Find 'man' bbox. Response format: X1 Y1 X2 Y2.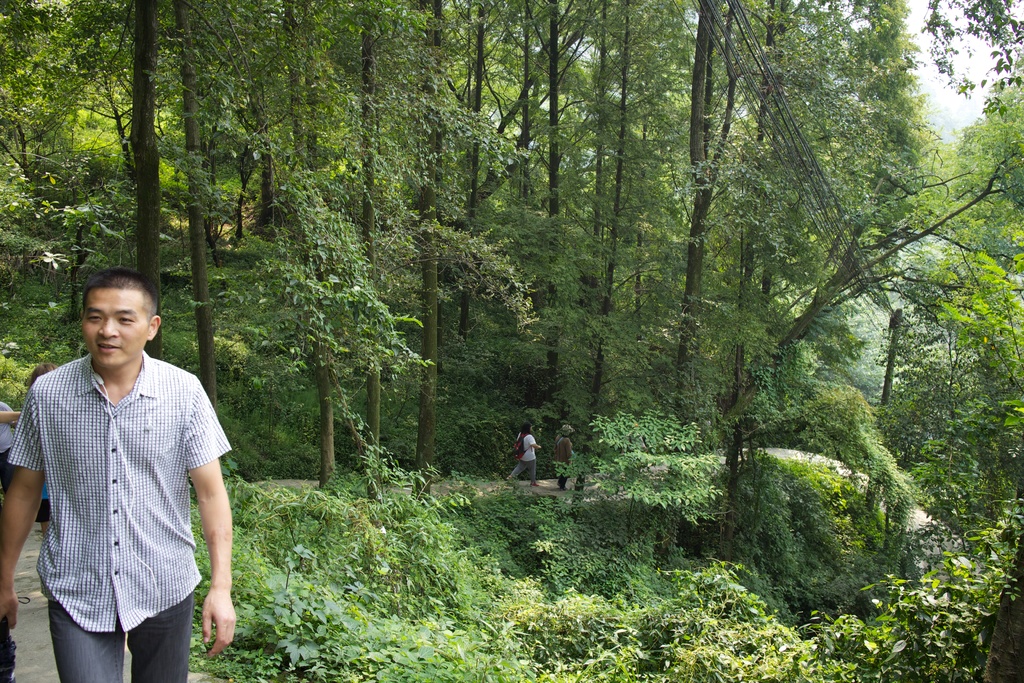
505 423 543 488.
